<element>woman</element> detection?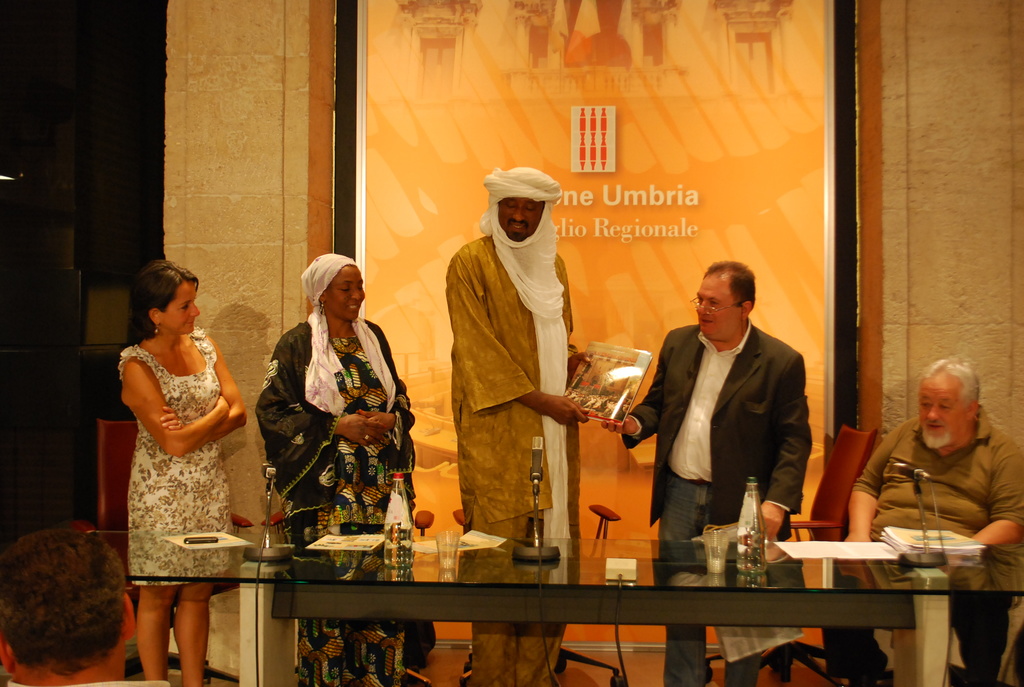
[253, 251, 436, 686]
